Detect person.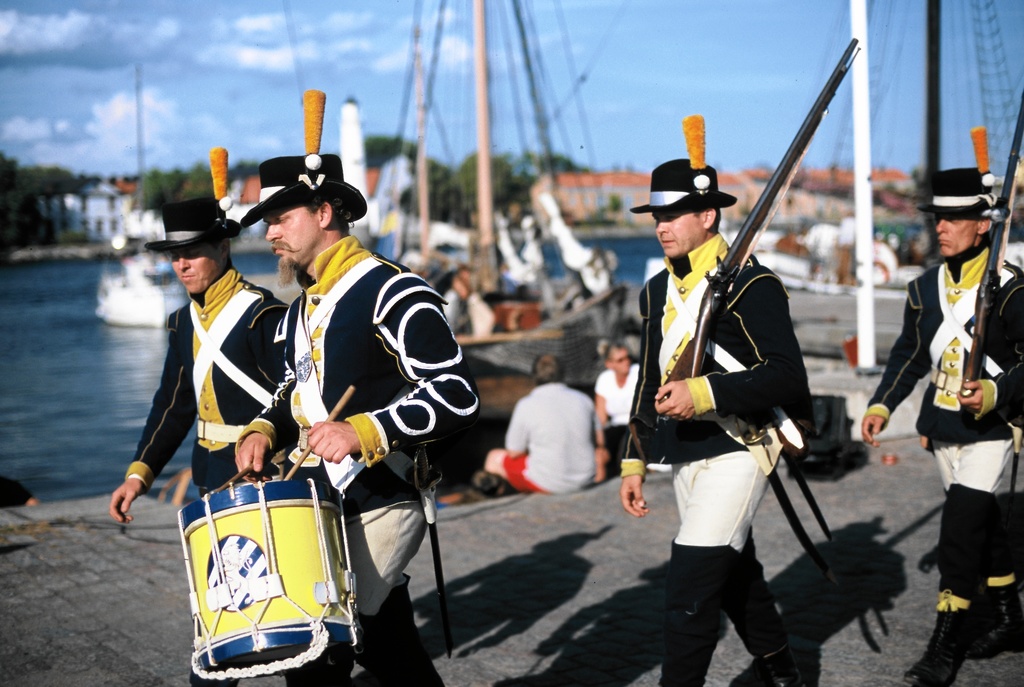
Detected at 864,169,1023,686.
